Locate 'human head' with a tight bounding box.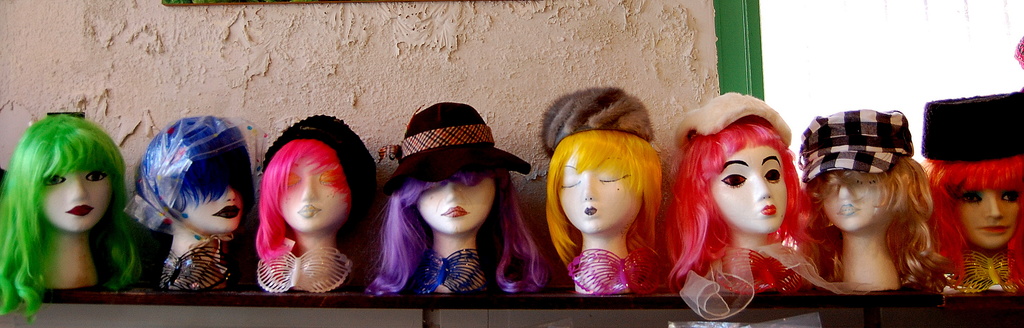
915/90/1023/250.
